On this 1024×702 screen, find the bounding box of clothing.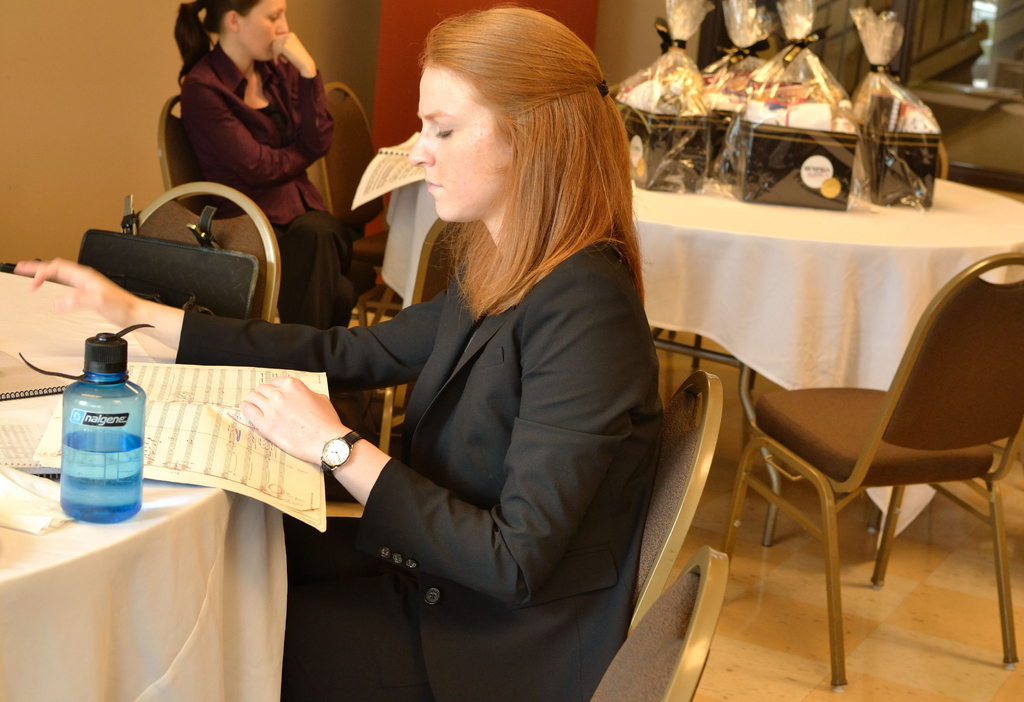
Bounding box: <box>173,246,662,701</box>.
